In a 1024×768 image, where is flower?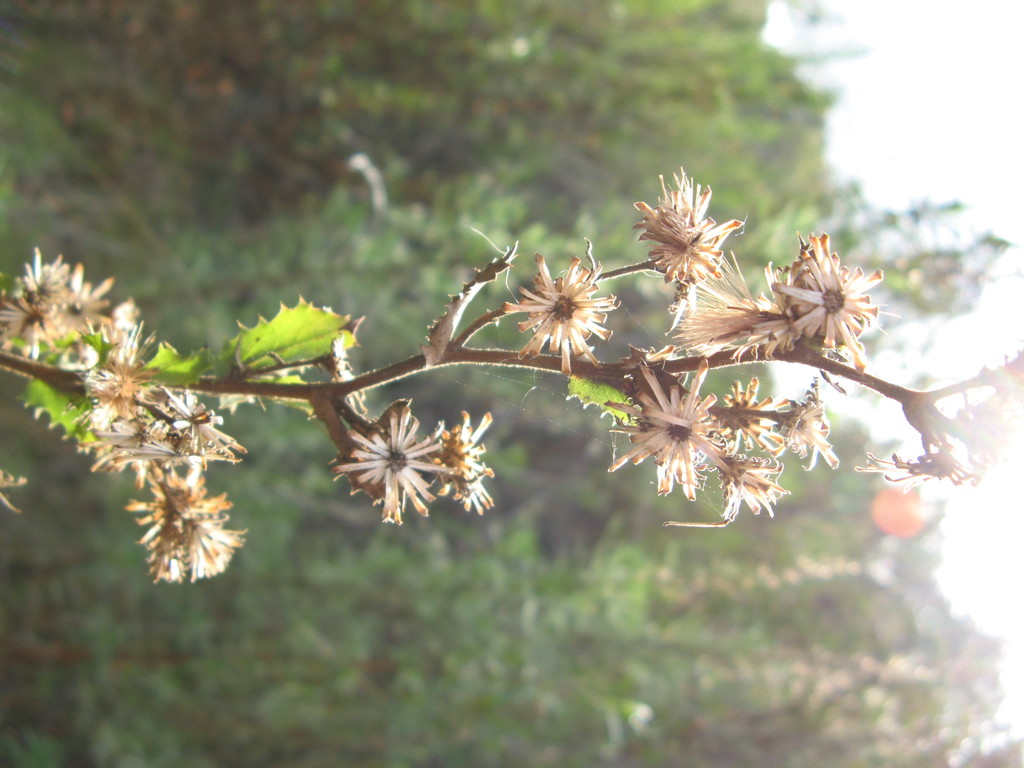
pyautogui.locateOnScreen(333, 404, 447, 526).
